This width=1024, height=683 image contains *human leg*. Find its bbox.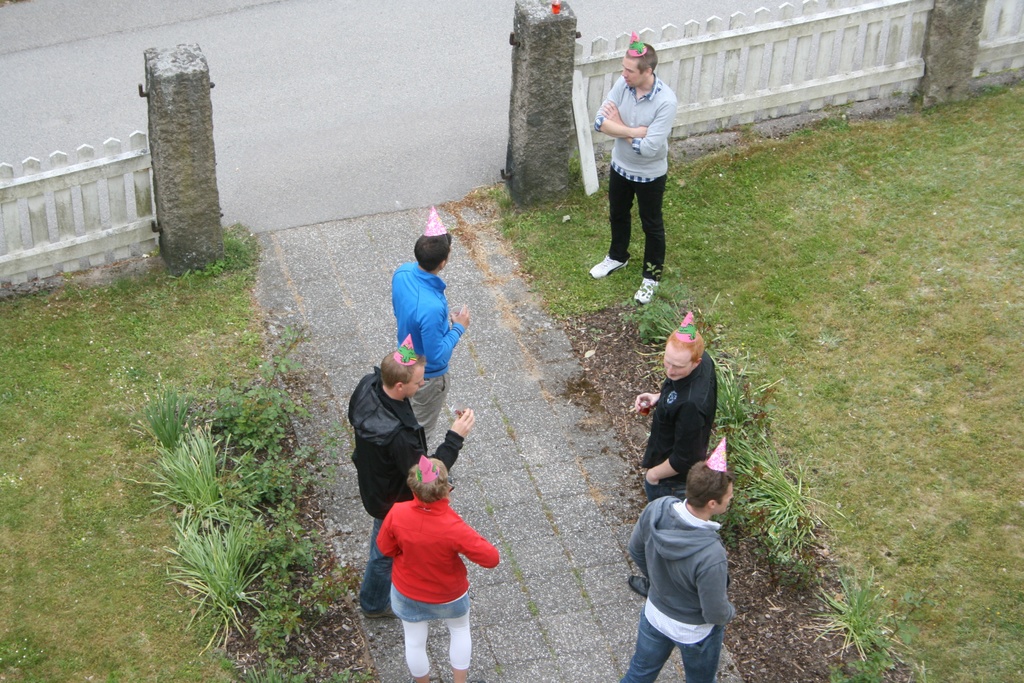
bbox(677, 620, 718, 682).
